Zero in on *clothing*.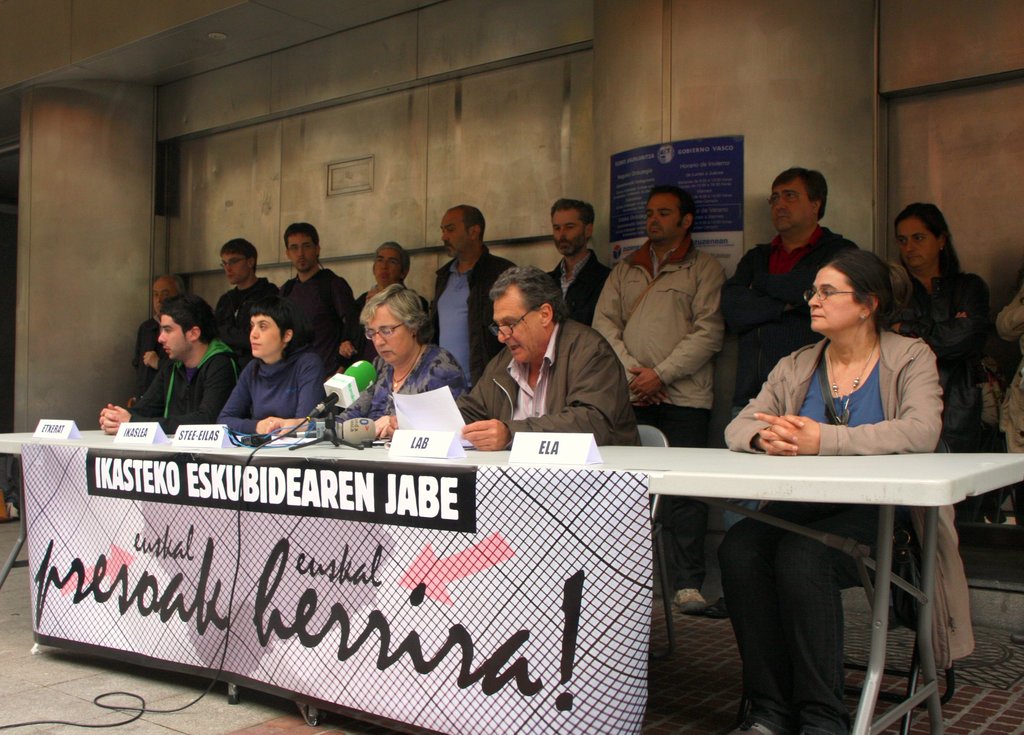
Zeroed in: bbox=[274, 263, 355, 364].
